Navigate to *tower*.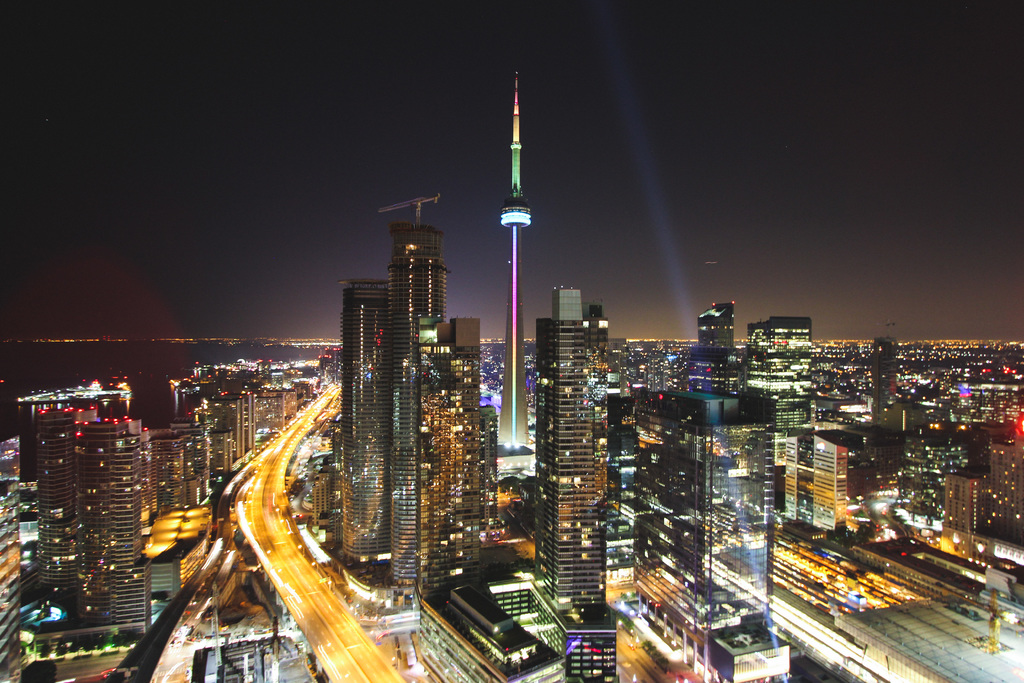
Navigation target: [left=201, top=373, right=232, bottom=470].
